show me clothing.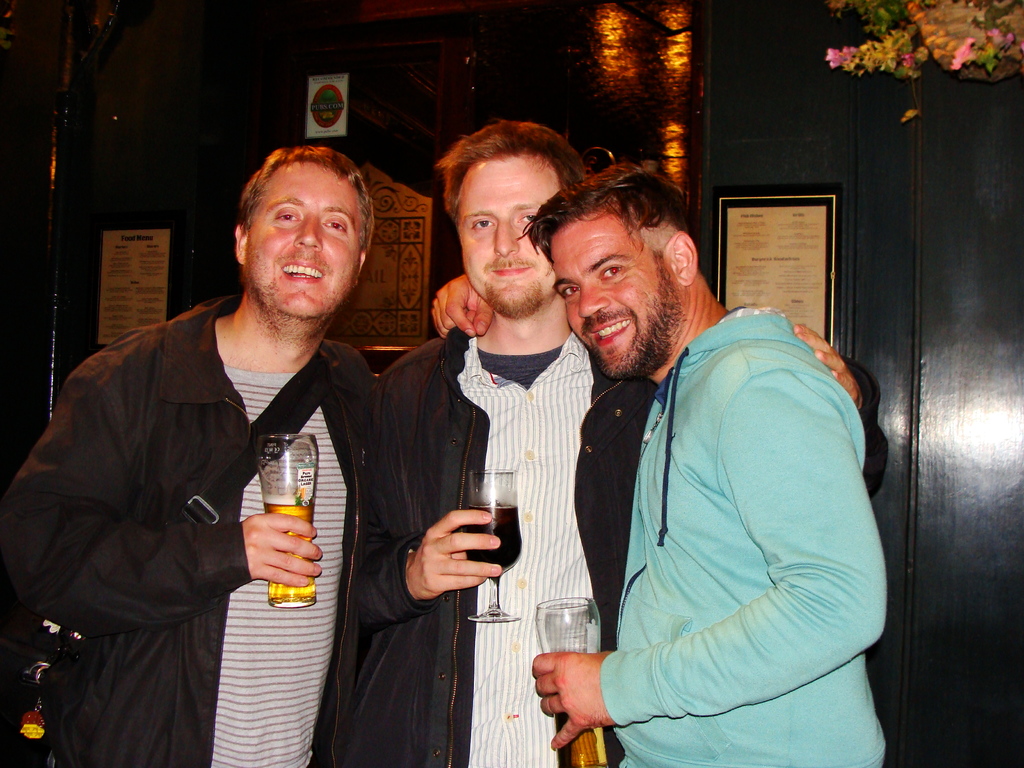
clothing is here: rect(0, 296, 374, 767).
